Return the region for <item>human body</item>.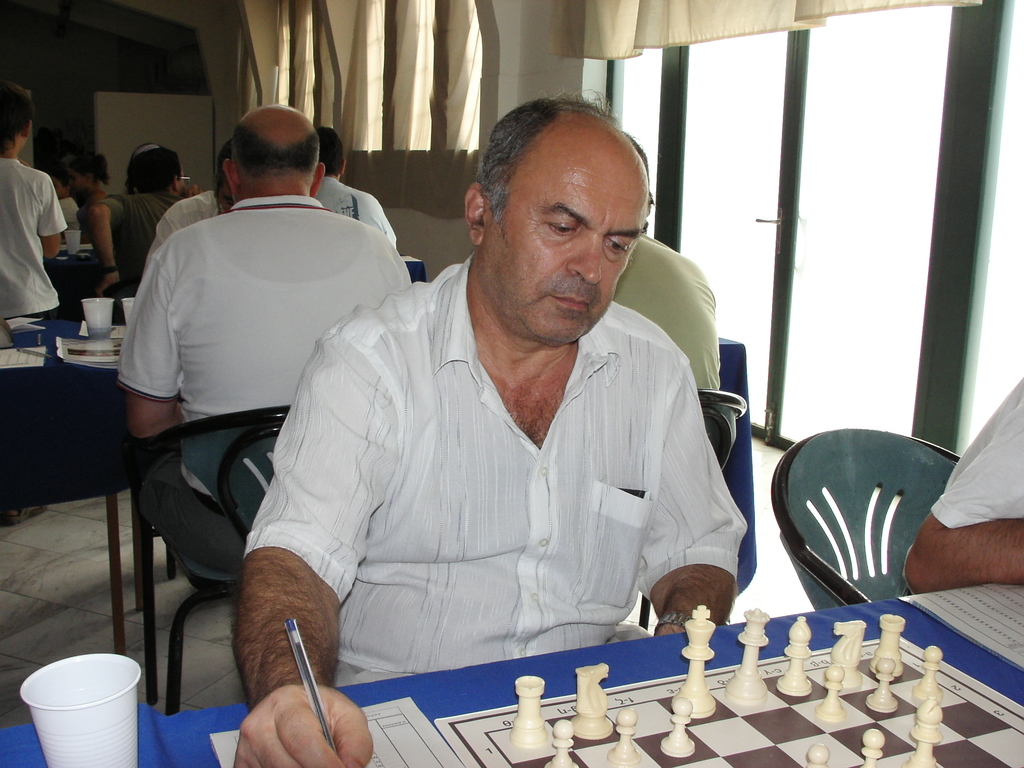
BBox(314, 170, 395, 252).
